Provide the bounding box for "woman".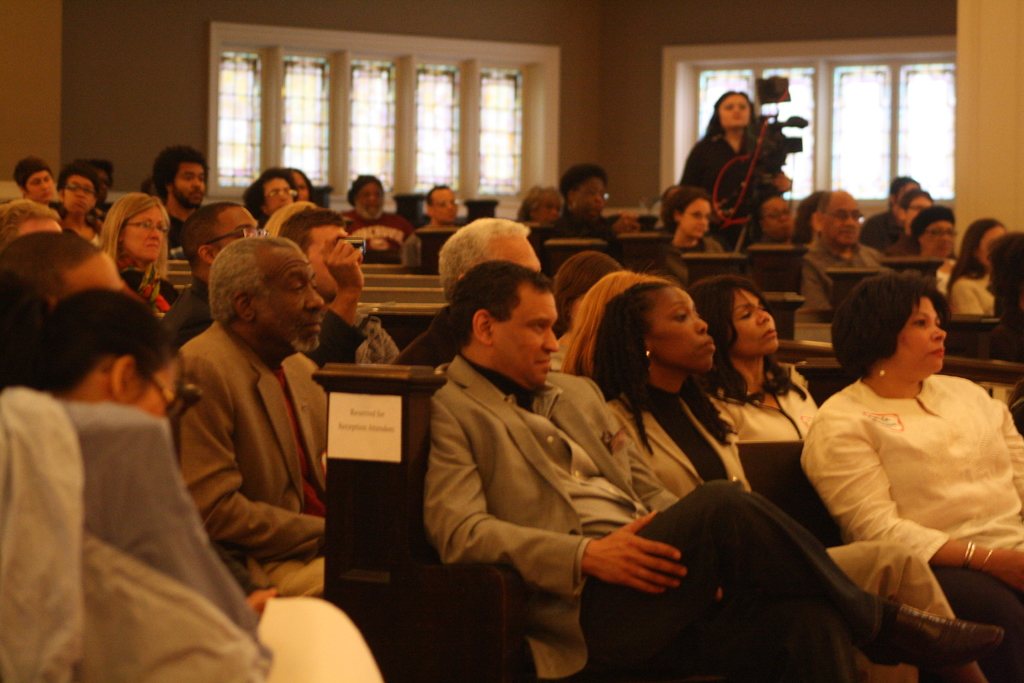
locate(695, 268, 819, 492).
